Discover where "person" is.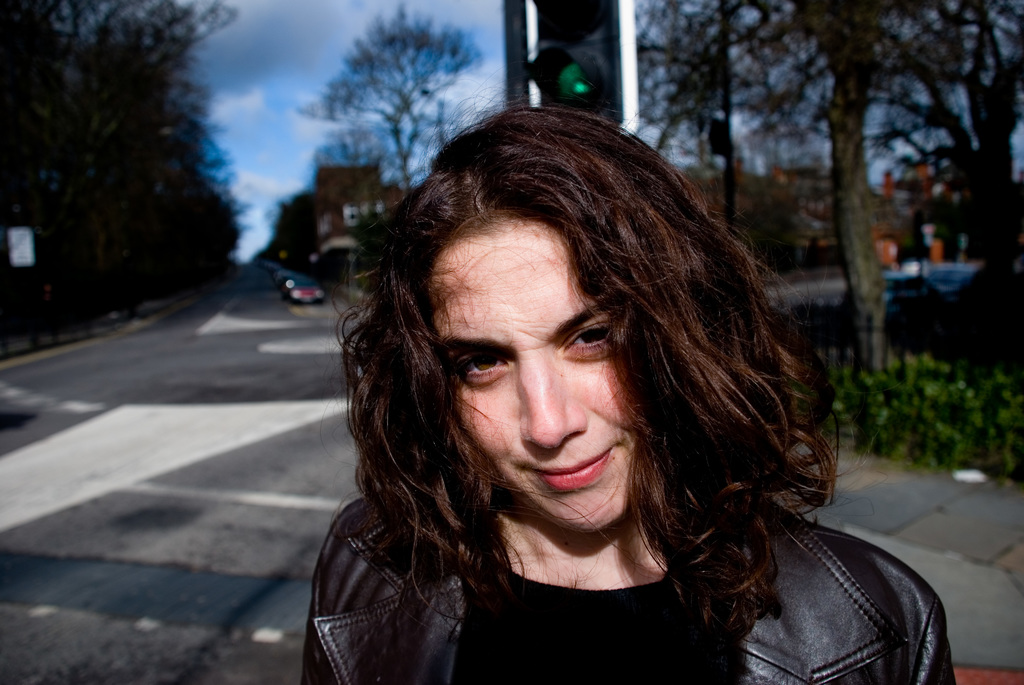
Discovered at <box>265,100,854,684</box>.
